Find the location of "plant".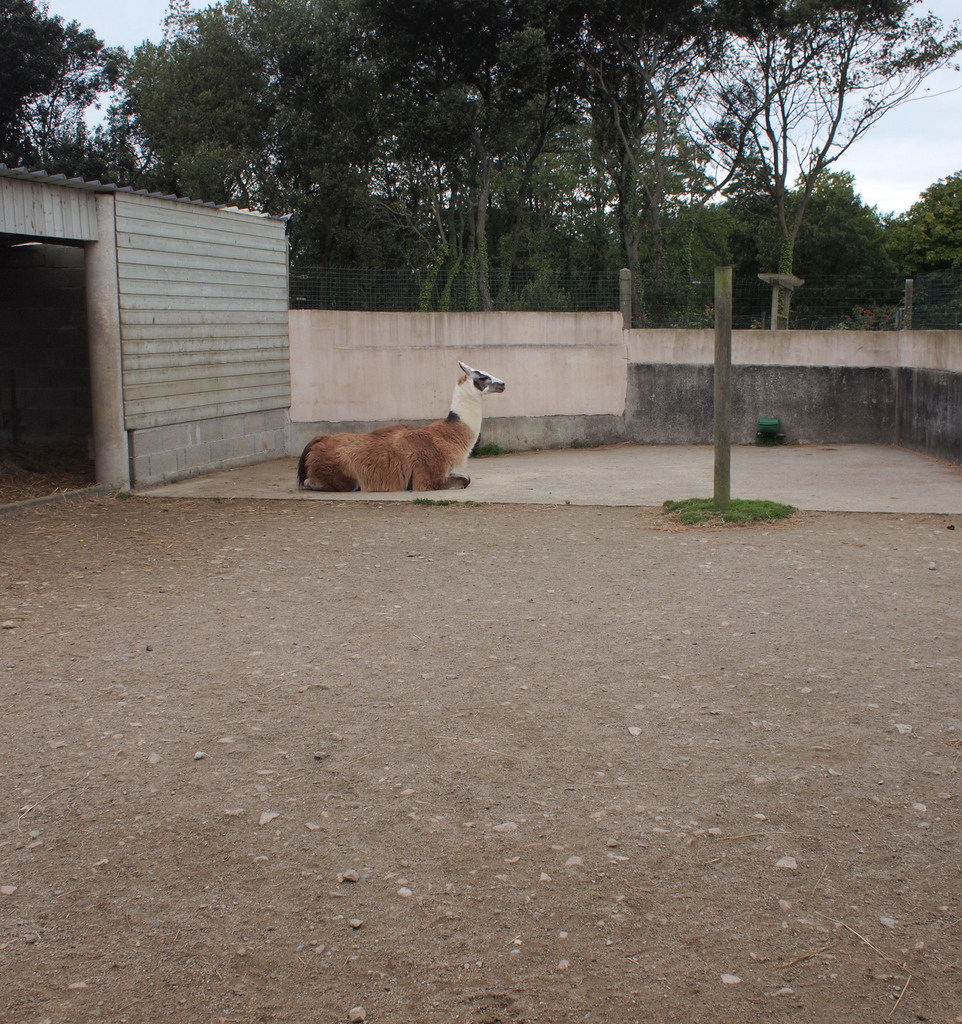
Location: 701:161:874:321.
